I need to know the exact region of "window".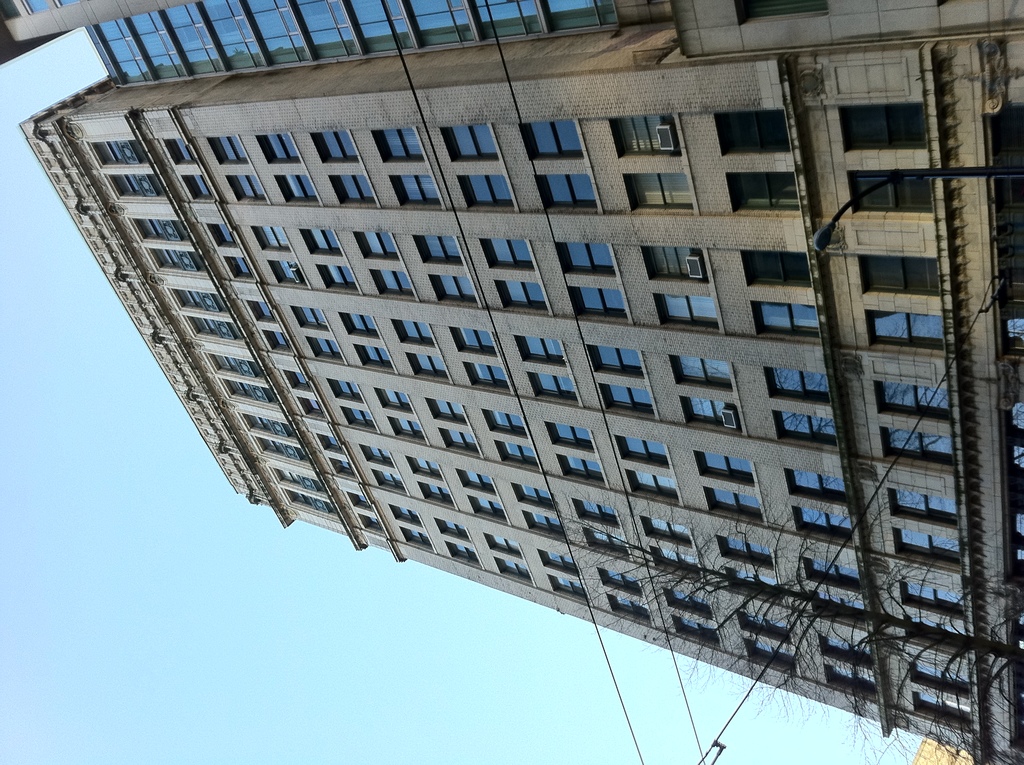
Region: BBox(209, 138, 248, 166).
